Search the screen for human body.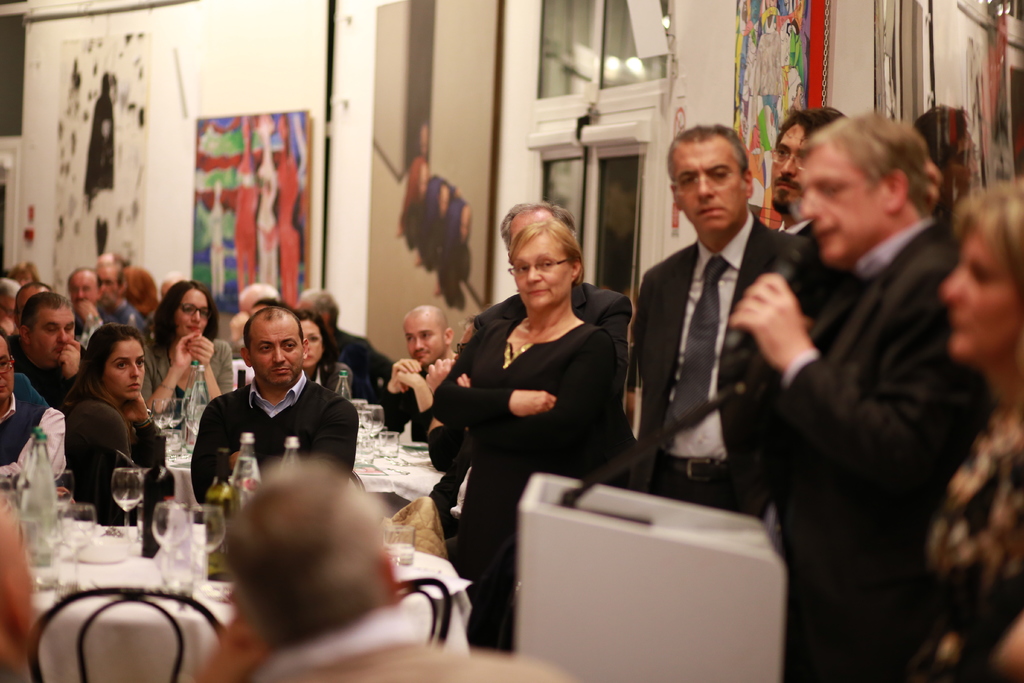
Found at region(616, 110, 815, 516).
